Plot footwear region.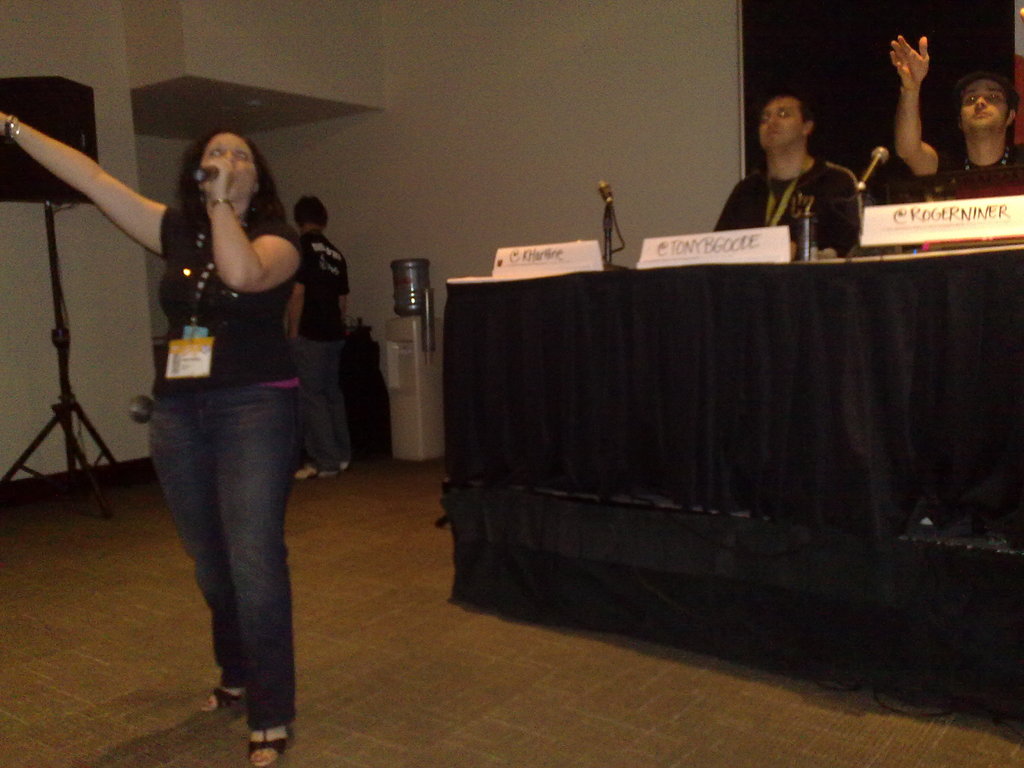
Plotted at 339 460 351 476.
